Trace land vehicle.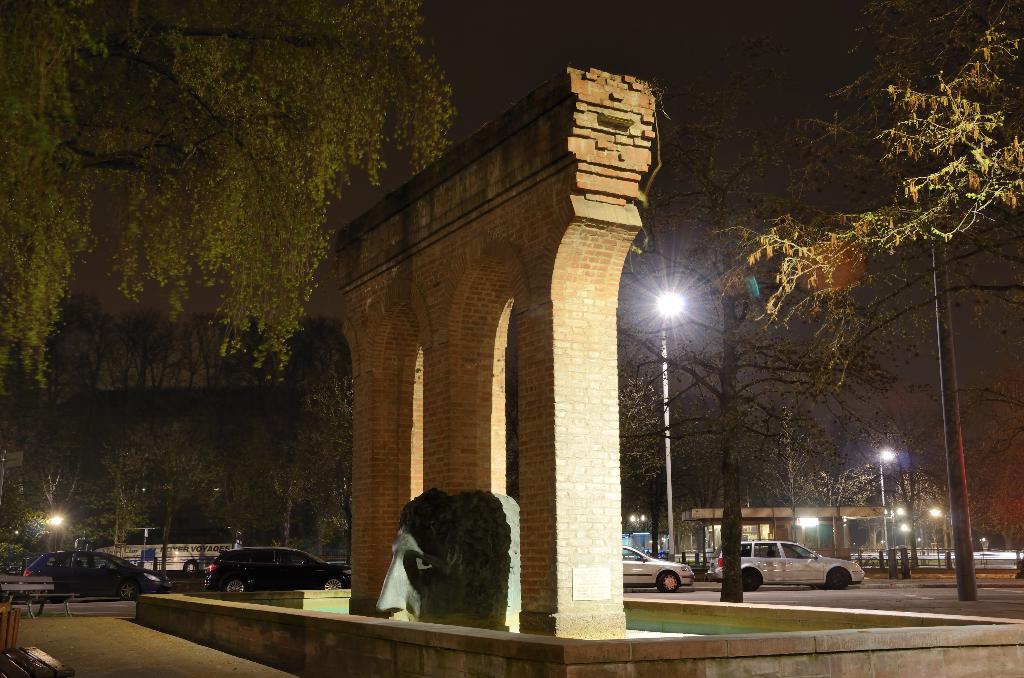
Traced to [x1=22, y1=551, x2=173, y2=603].
